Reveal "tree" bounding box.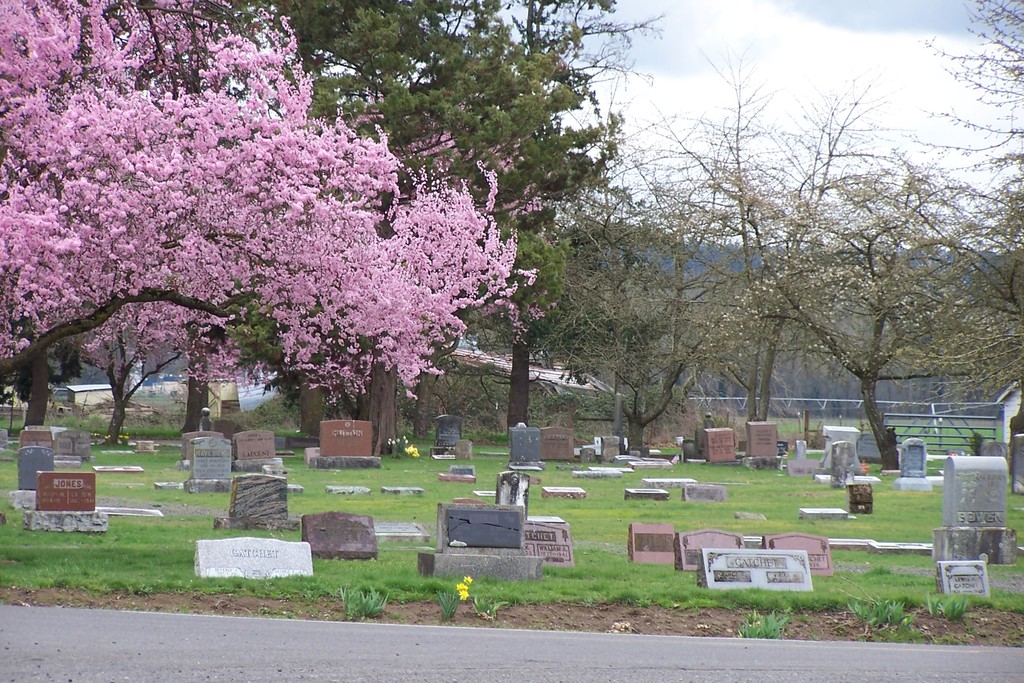
Revealed: bbox(226, 0, 664, 457).
